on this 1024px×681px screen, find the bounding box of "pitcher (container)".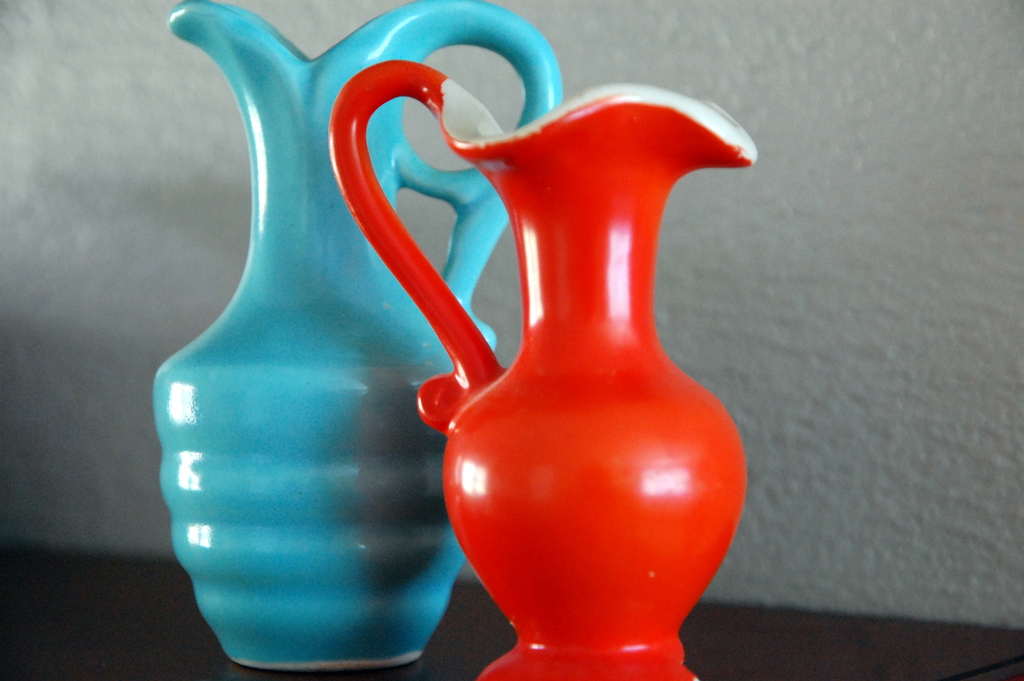
Bounding box: (153,1,563,666).
